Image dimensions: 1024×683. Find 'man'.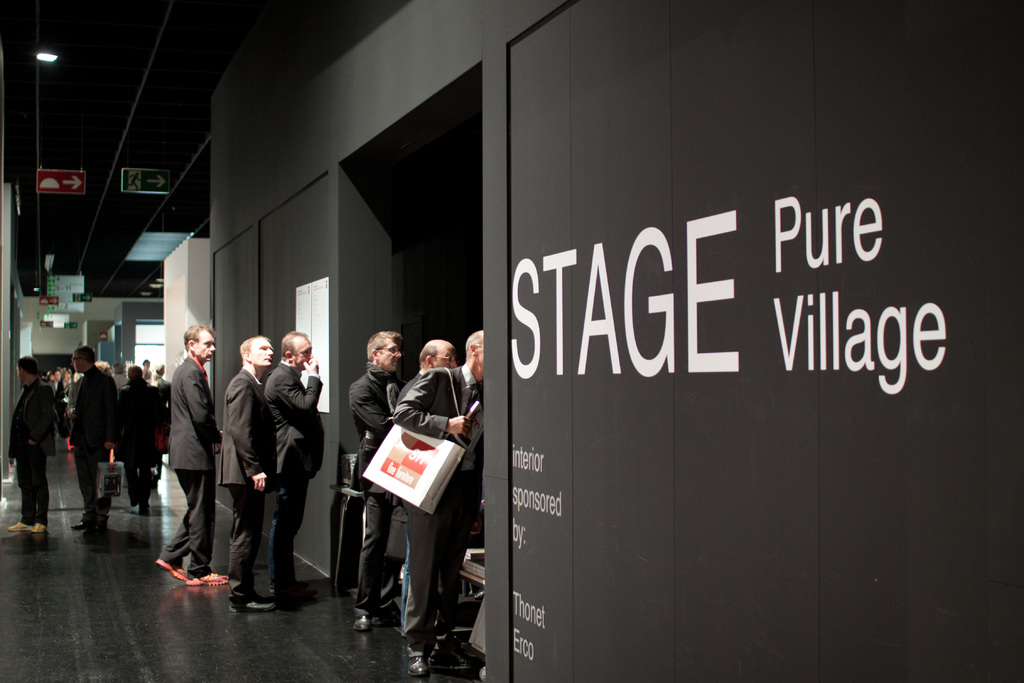
114 361 129 387.
